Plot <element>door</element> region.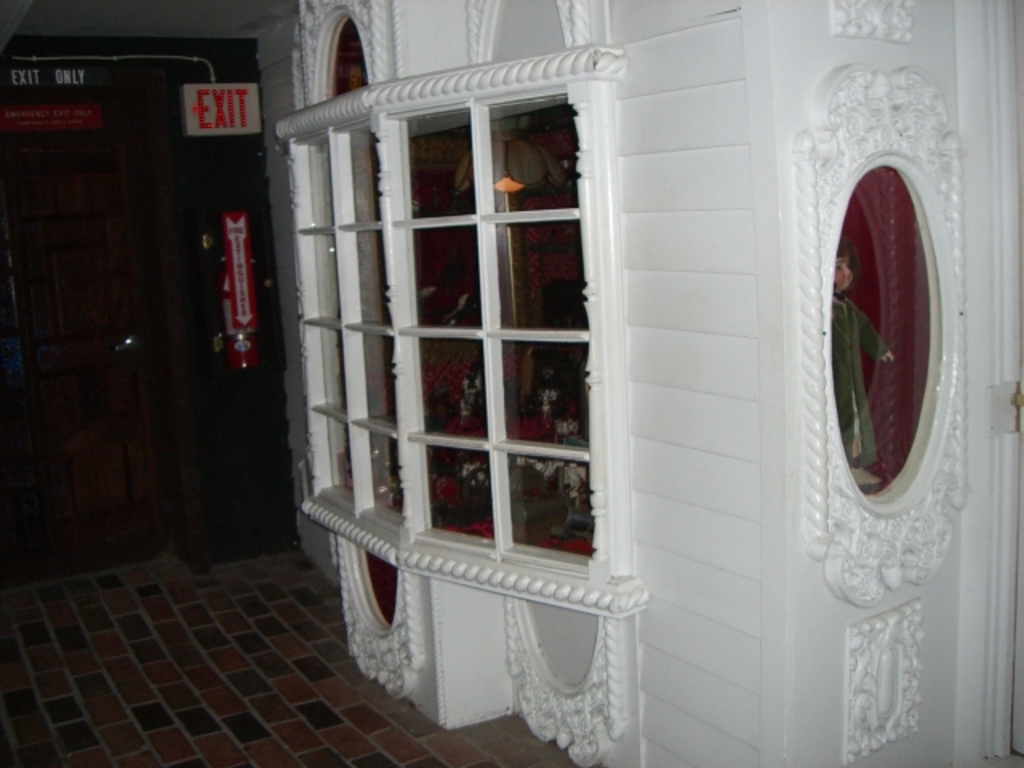
Plotted at pyautogui.locateOnScreen(2, 146, 171, 589).
